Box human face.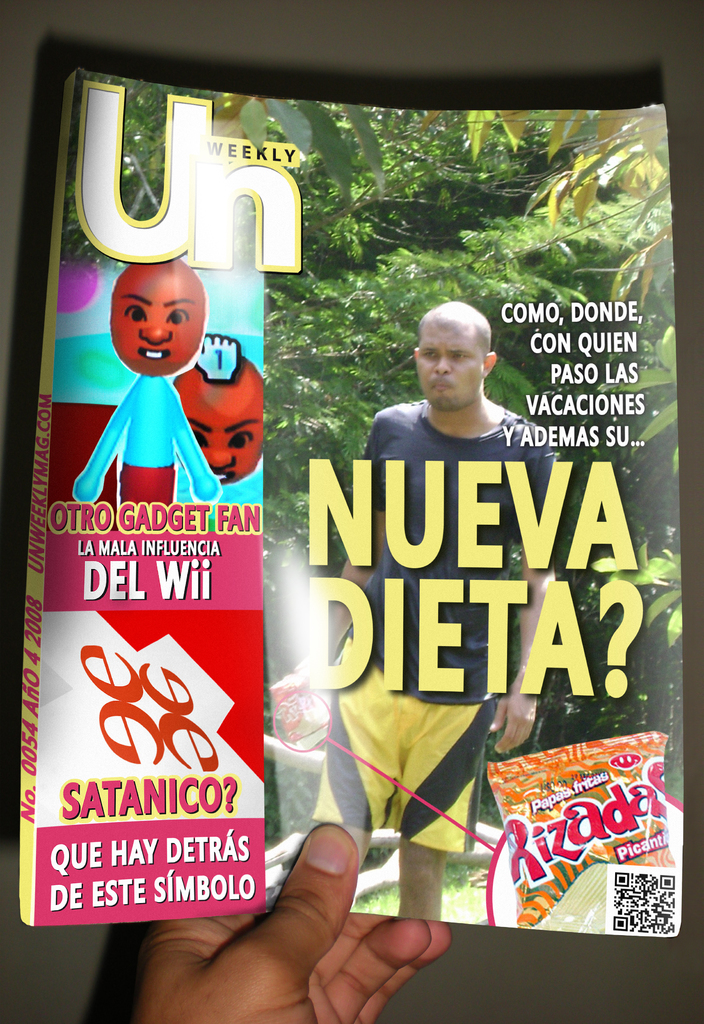
box(182, 390, 269, 480).
